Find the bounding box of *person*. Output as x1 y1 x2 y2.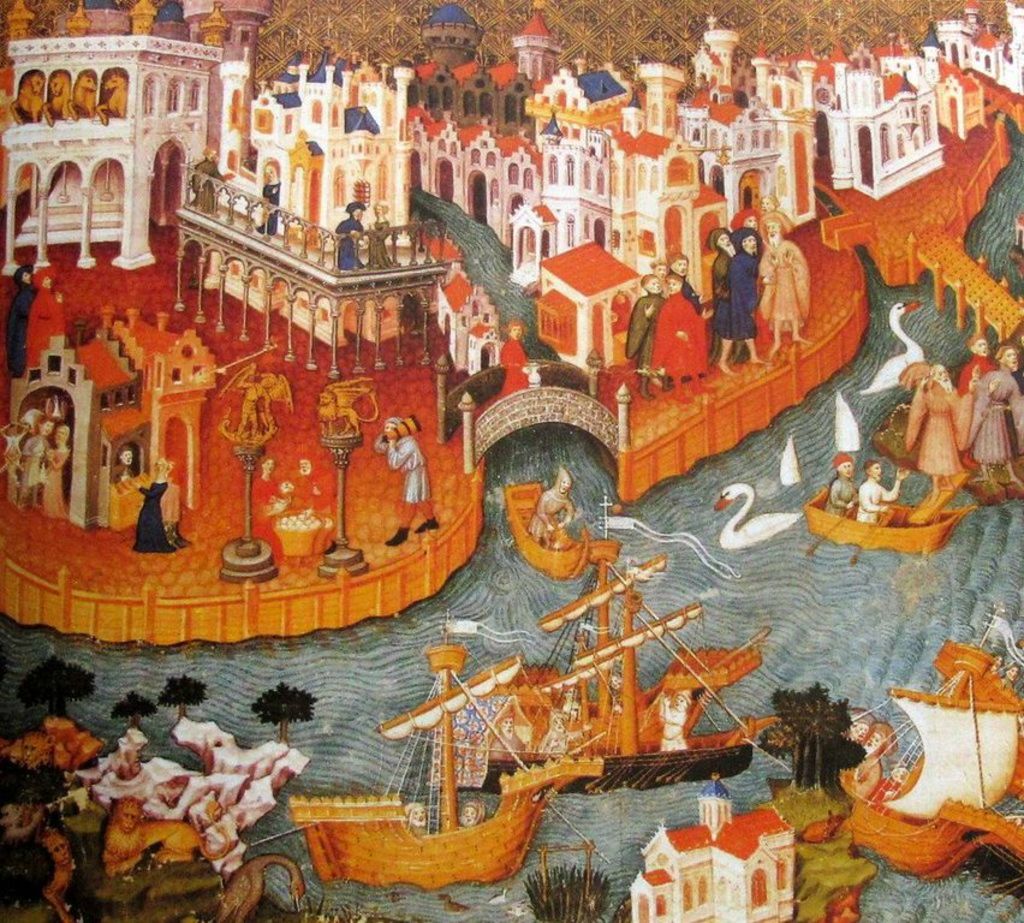
257 160 280 233.
